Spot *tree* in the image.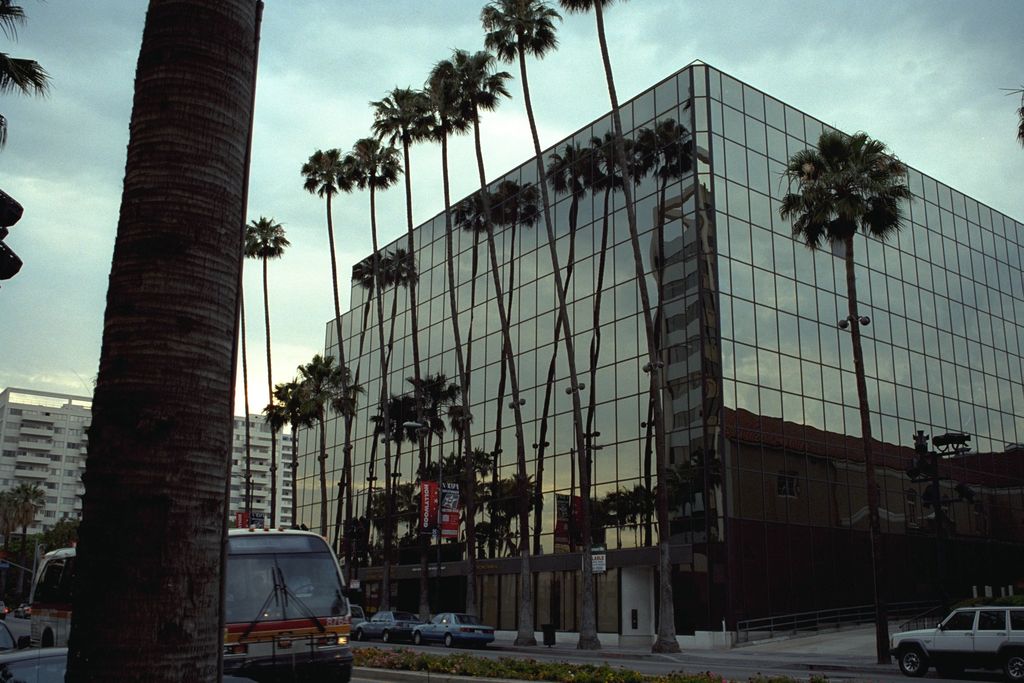
*tree* found at bbox=[0, 478, 45, 573].
